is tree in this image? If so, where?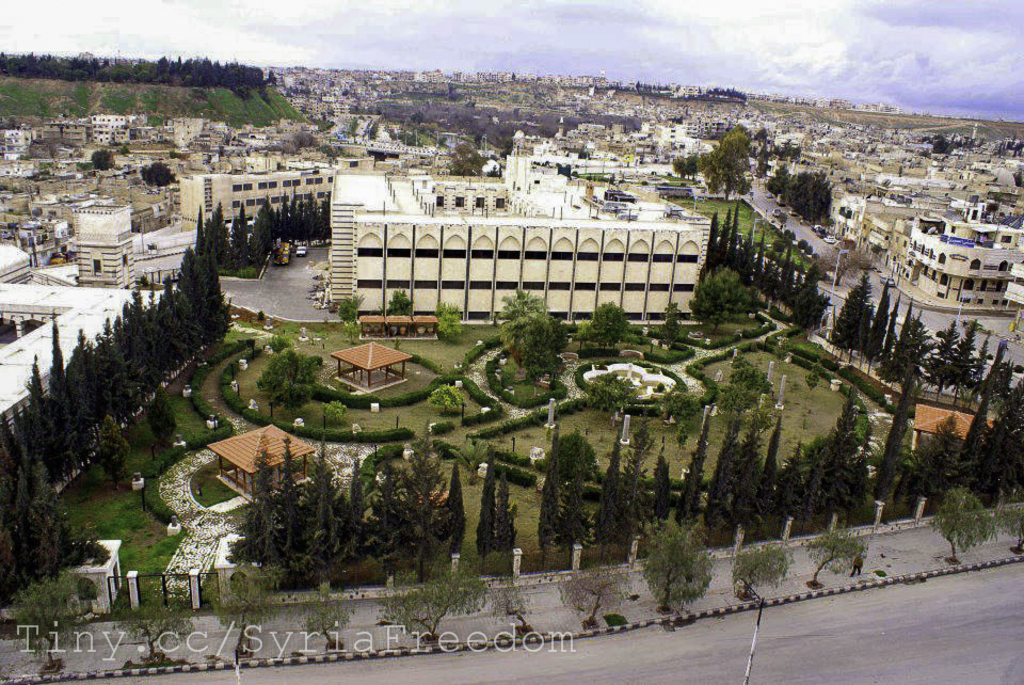
Yes, at rect(675, 153, 691, 178).
